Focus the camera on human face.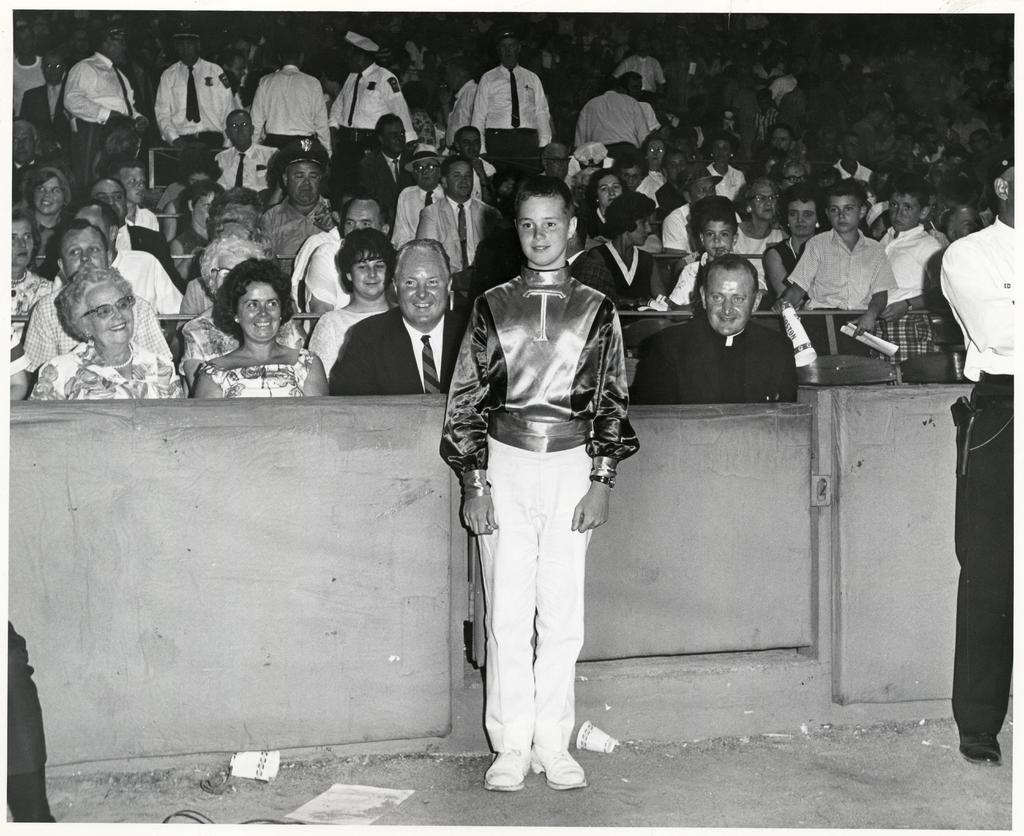
Focus region: locate(229, 113, 251, 145).
